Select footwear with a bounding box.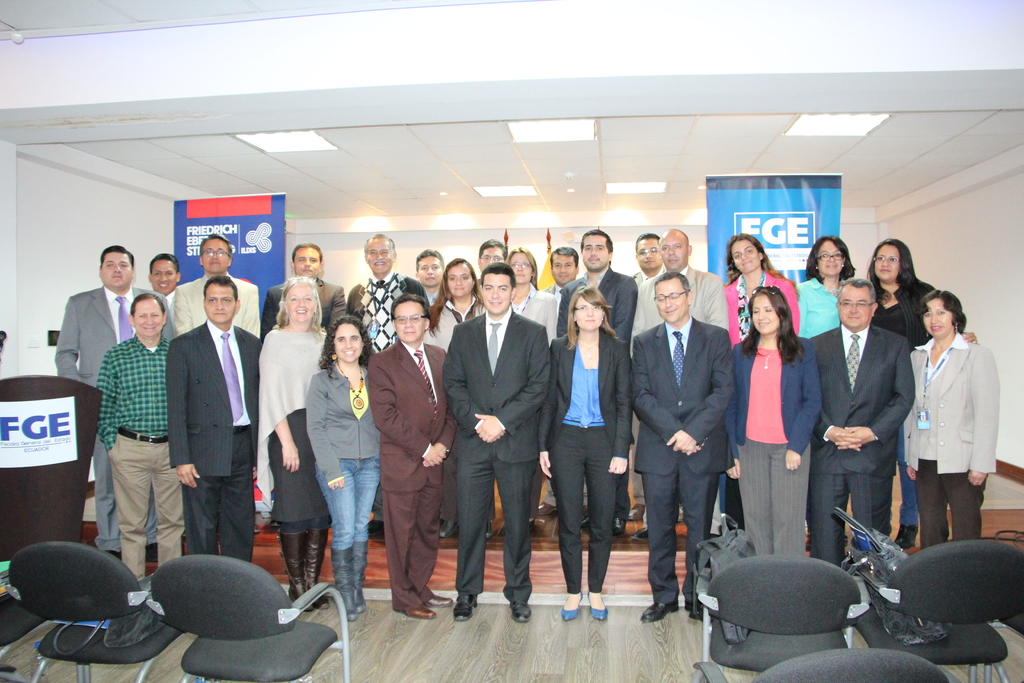
<box>682,598,703,624</box>.
